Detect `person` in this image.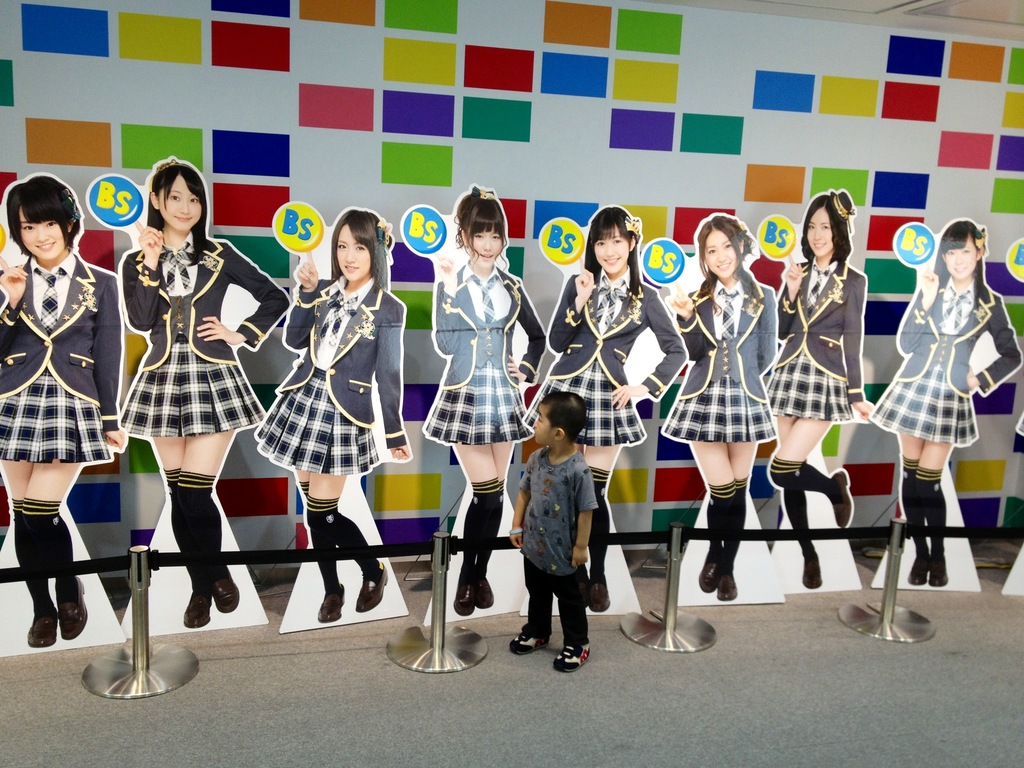
Detection: [765,185,878,587].
